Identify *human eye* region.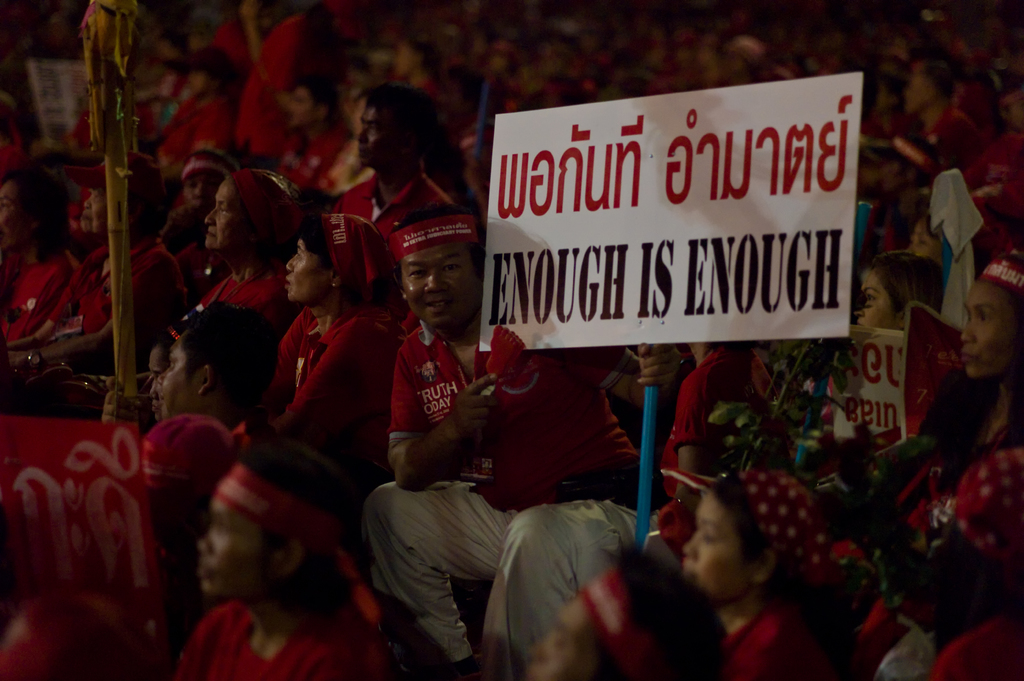
Region: (0,198,12,212).
